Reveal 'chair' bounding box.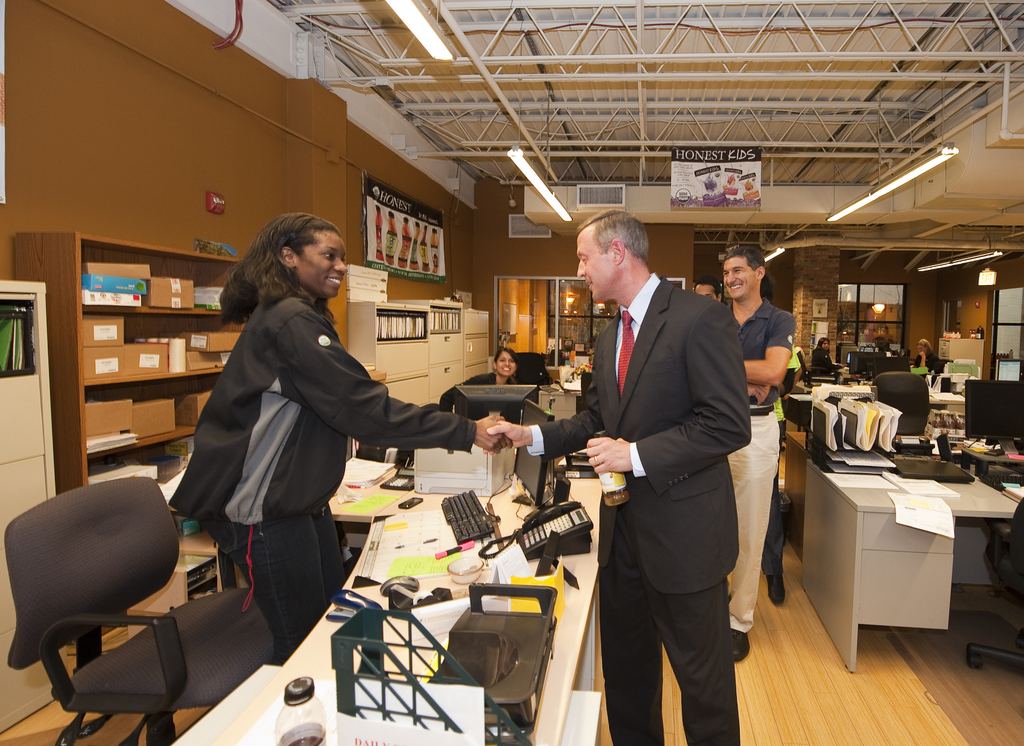
Revealed: select_region(965, 496, 1023, 681).
